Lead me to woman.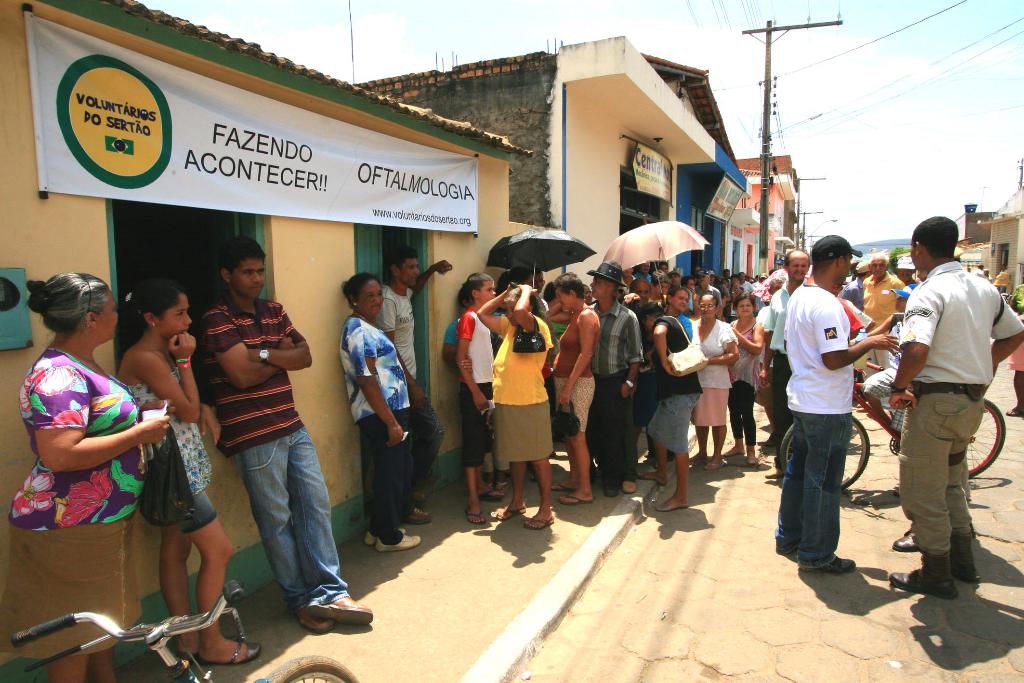
Lead to box(115, 279, 262, 666).
